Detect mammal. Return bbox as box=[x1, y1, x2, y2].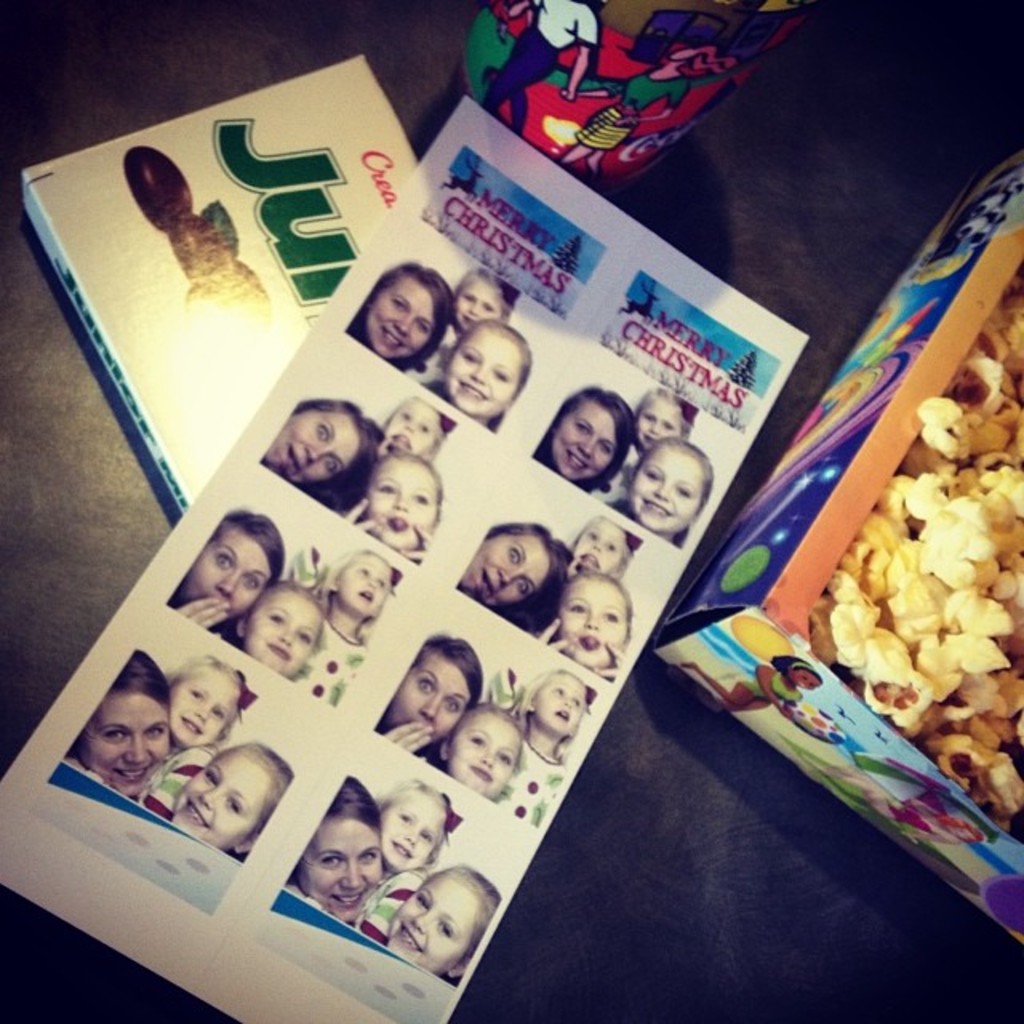
box=[533, 384, 637, 494].
